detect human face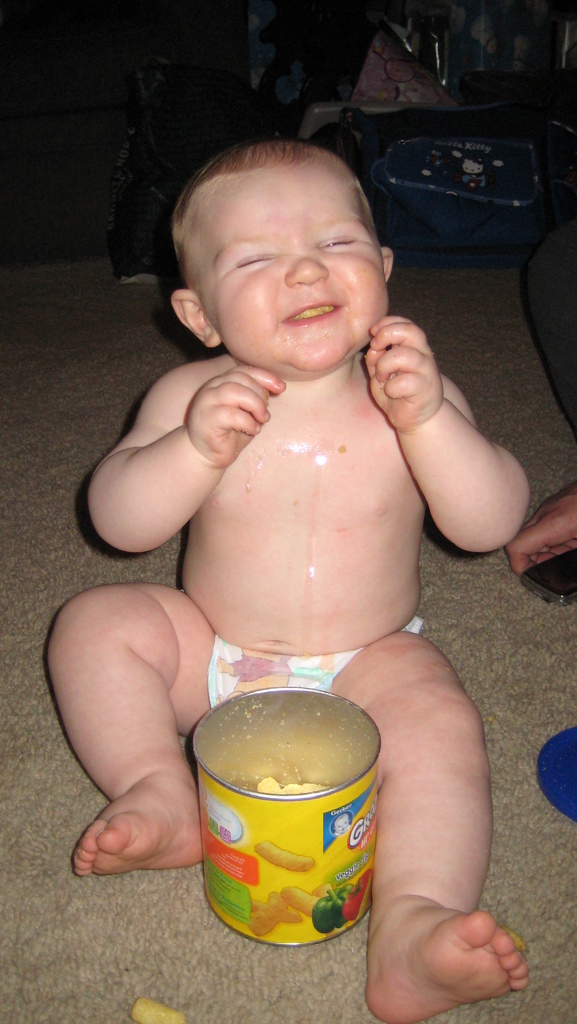
bbox(183, 153, 399, 381)
